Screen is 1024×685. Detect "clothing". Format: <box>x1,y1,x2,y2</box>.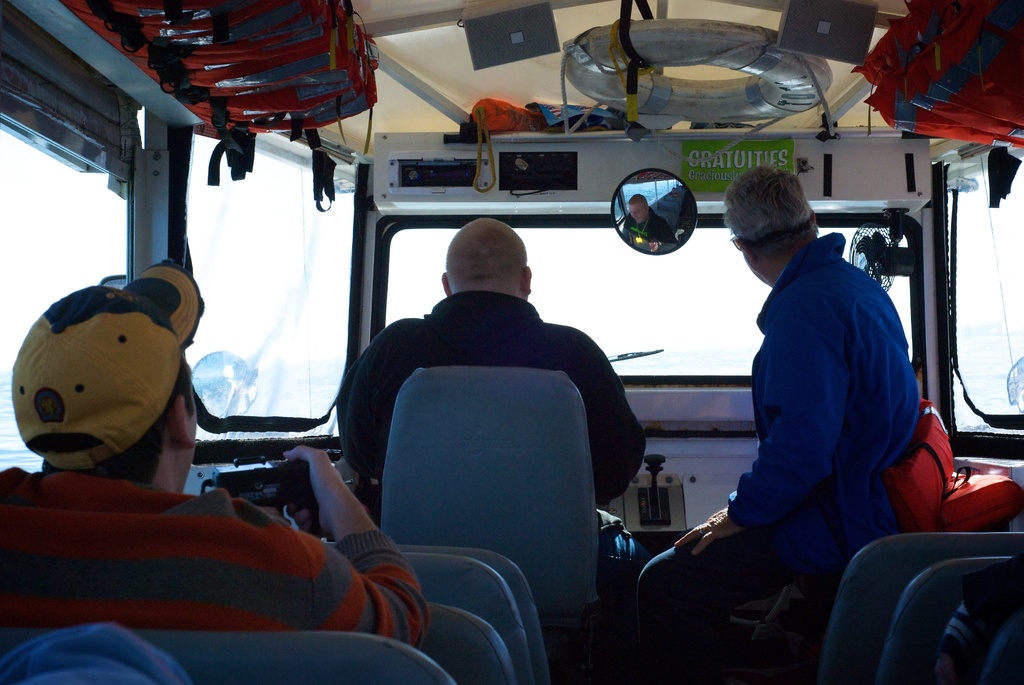
<box>9,423,420,656</box>.
